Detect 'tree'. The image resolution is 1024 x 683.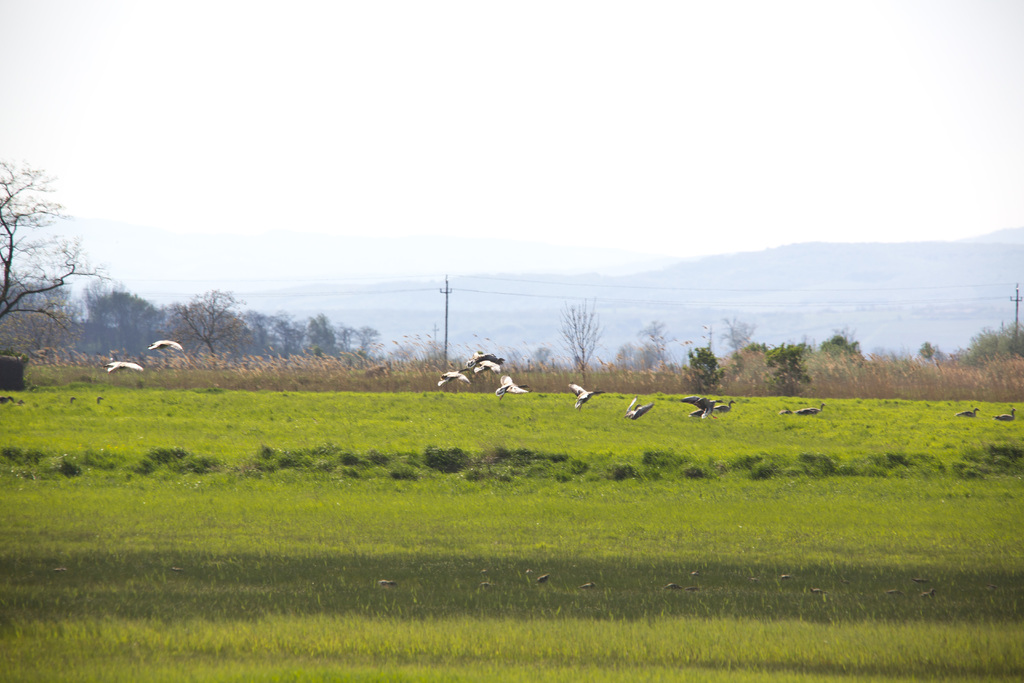
<region>557, 300, 604, 390</region>.
